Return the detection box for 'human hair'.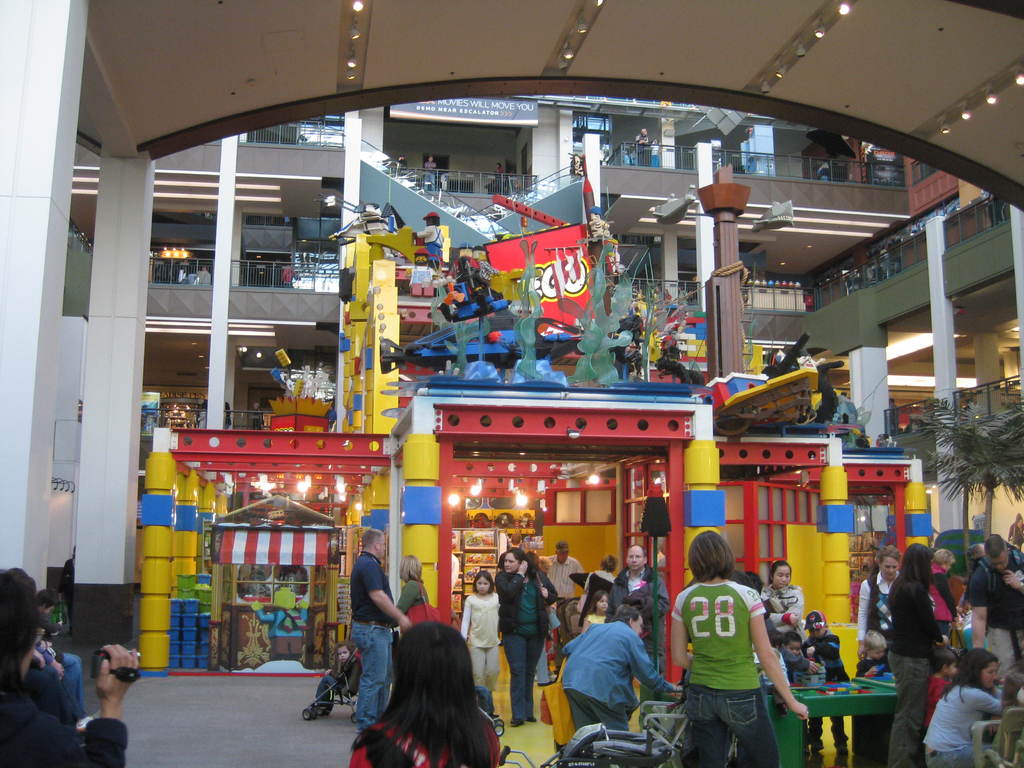
bbox=[356, 525, 376, 552].
